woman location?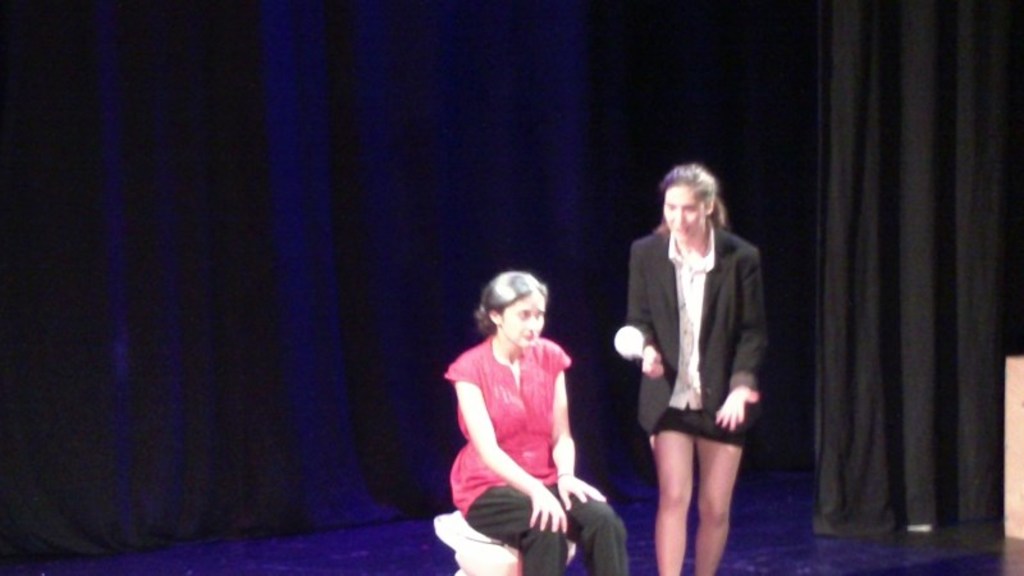
[left=617, top=159, right=783, bottom=575]
